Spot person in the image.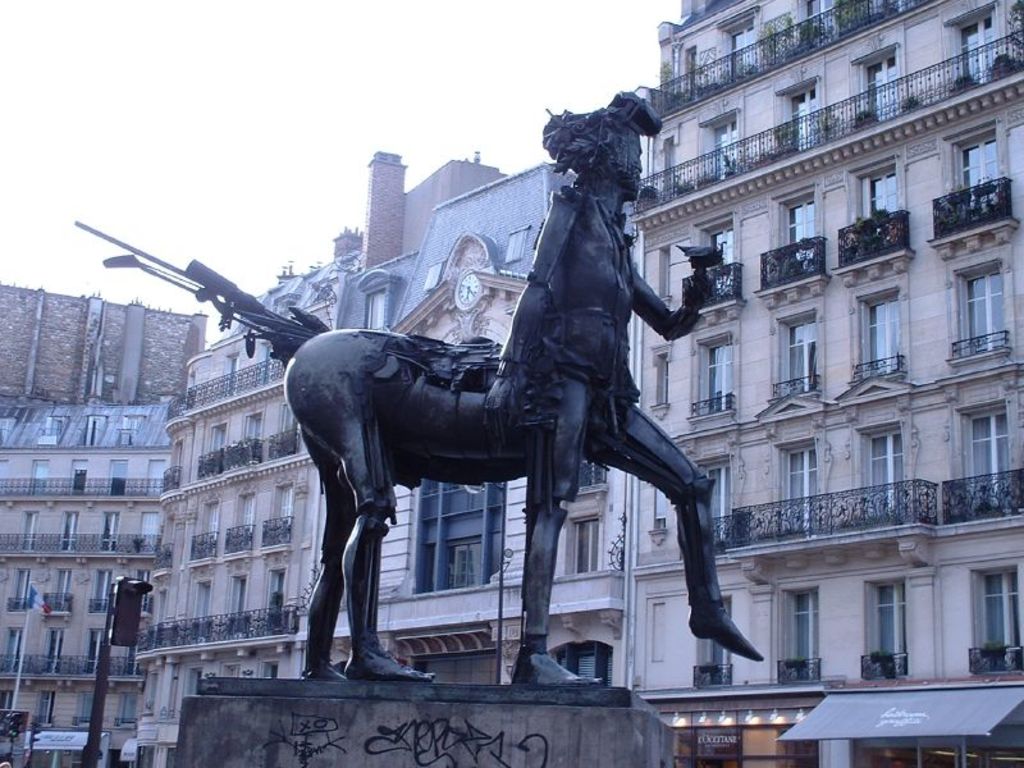
person found at 472, 88, 754, 690.
